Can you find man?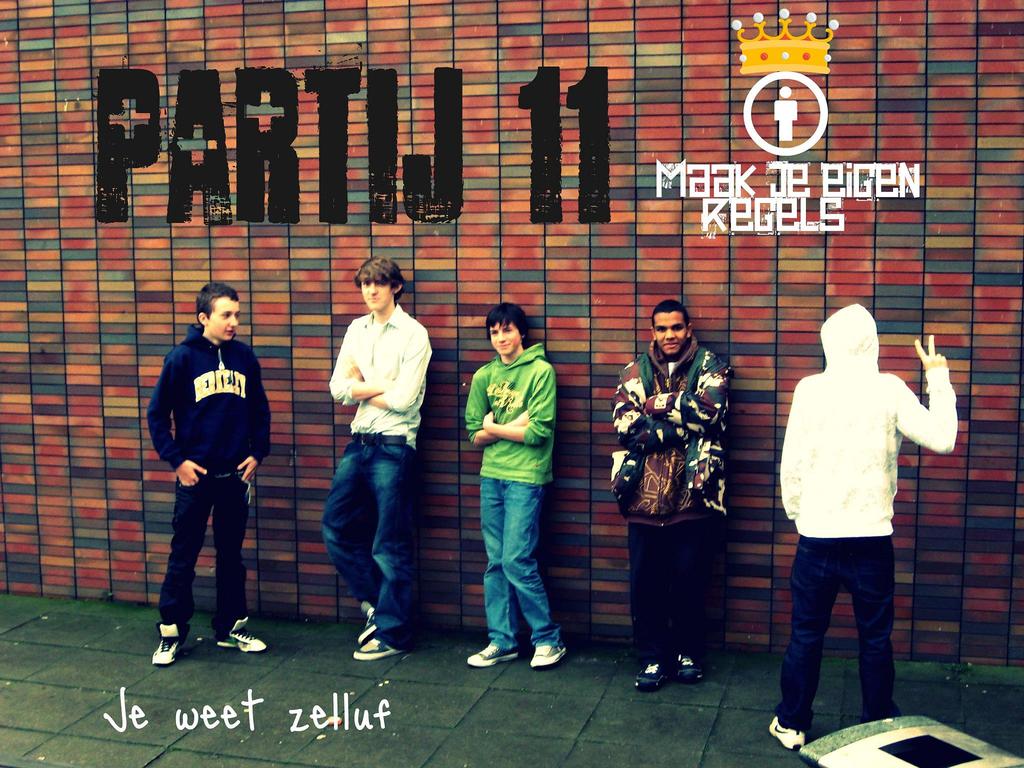
Yes, bounding box: [x1=607, y1=300, x2=733, y2=697].
